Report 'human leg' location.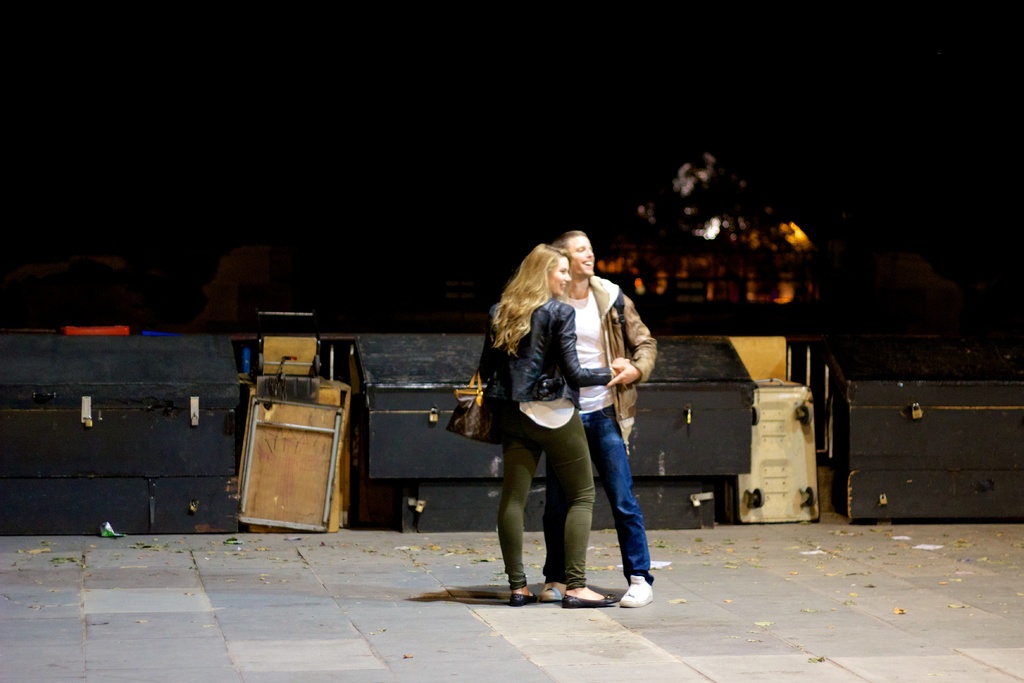
Report: x1=588 y1=406 x2=662 y2=611.
